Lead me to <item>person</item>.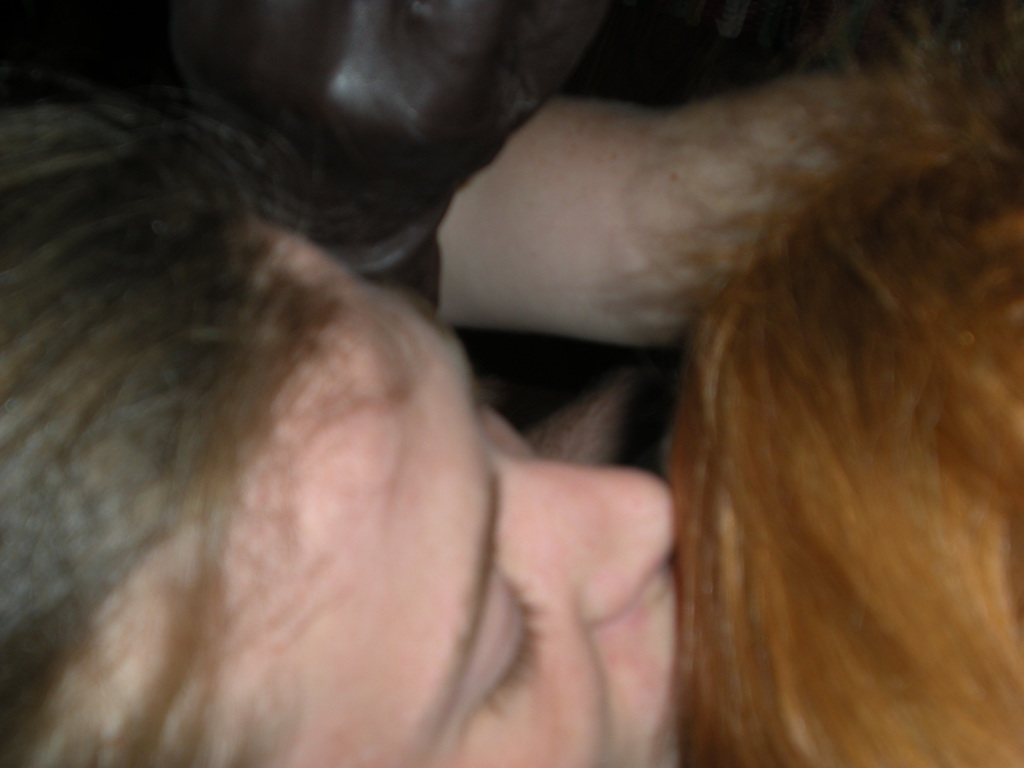
Lead to x1=12, y1=35, x2=796, y2=767.
